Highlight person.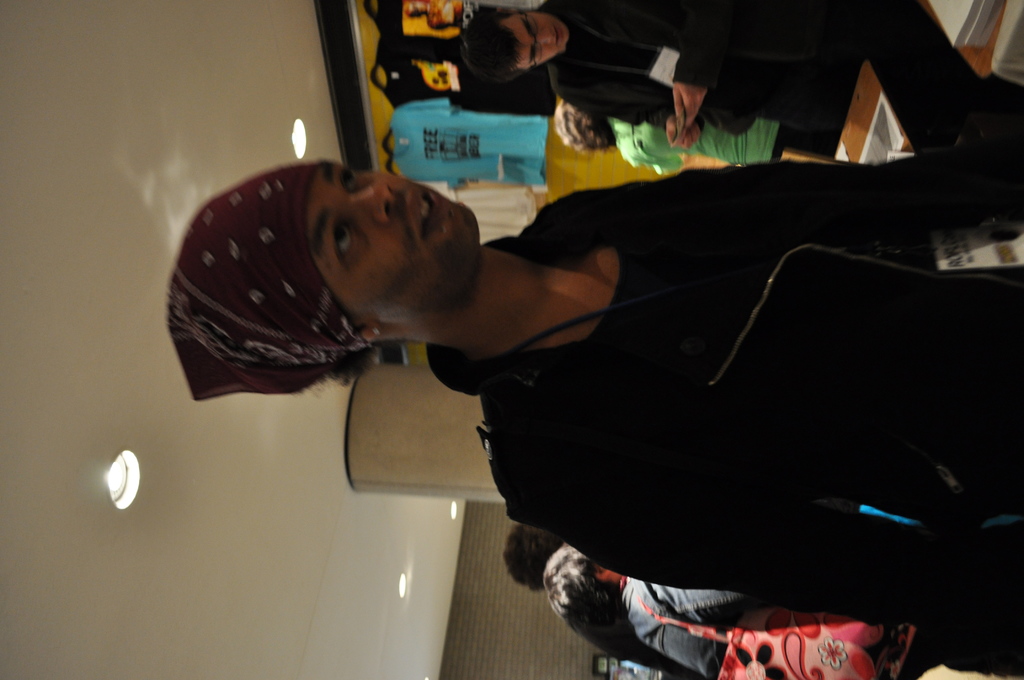
Highlighted region: (x1=170, y1=158, x2=1023, y2=644).
